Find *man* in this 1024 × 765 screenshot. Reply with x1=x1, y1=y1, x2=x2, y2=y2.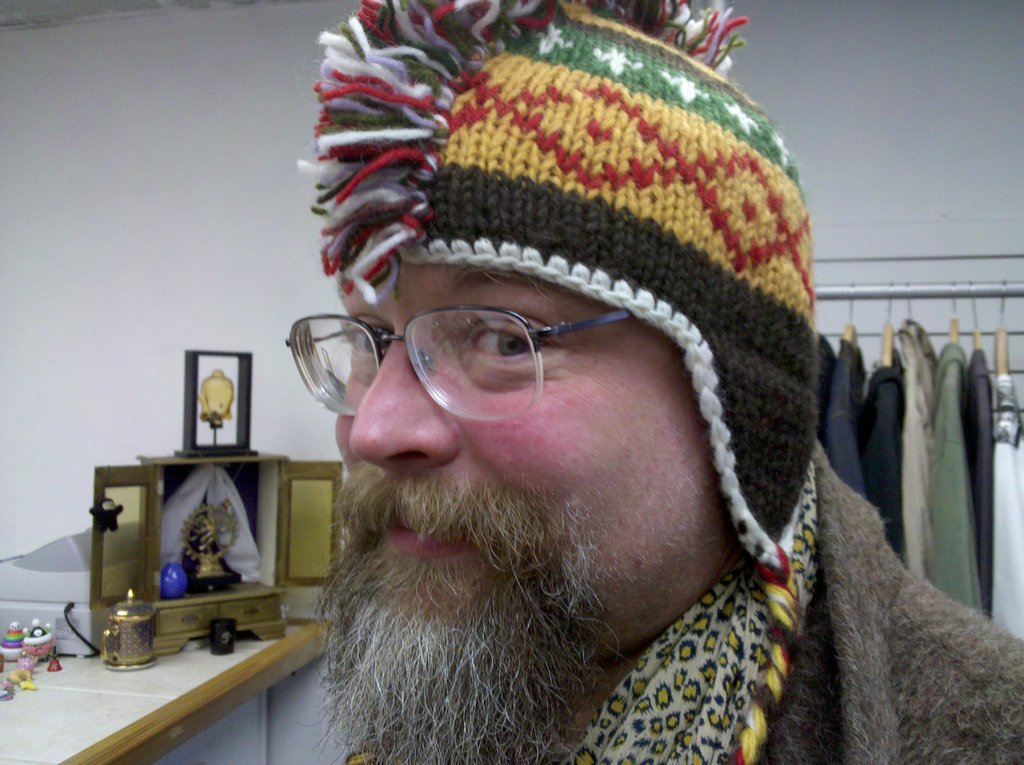
x1=164, y1=40, x2=1023, y2=760.
